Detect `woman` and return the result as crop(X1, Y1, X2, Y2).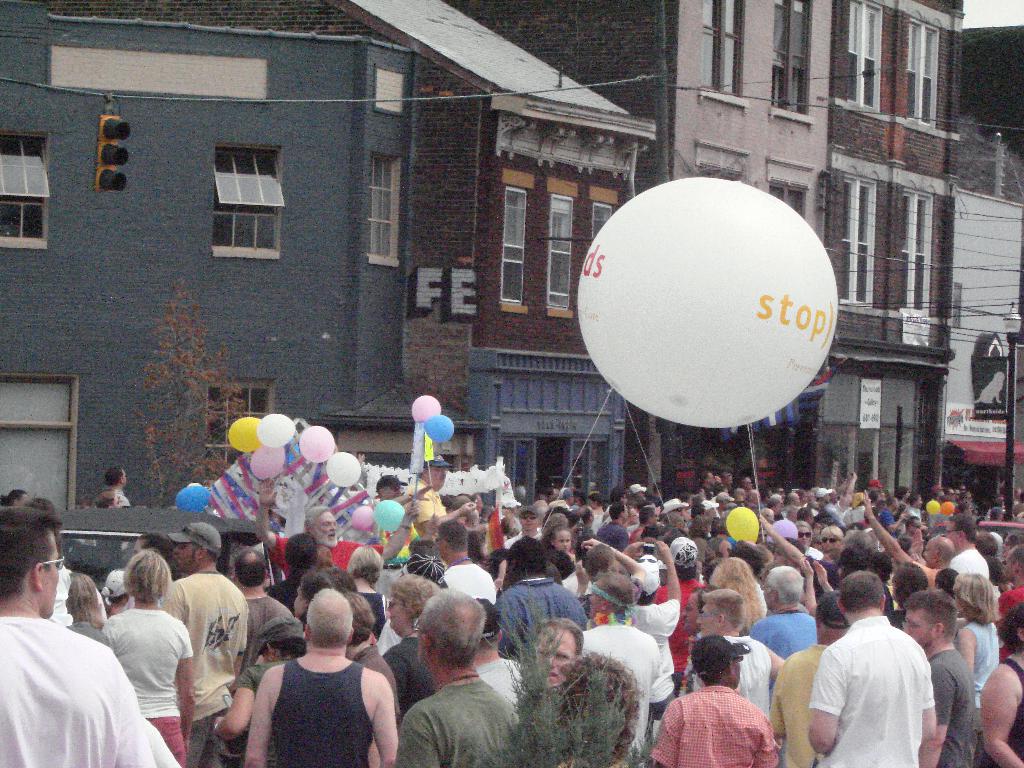
crop(93, 551, 202, 764).
